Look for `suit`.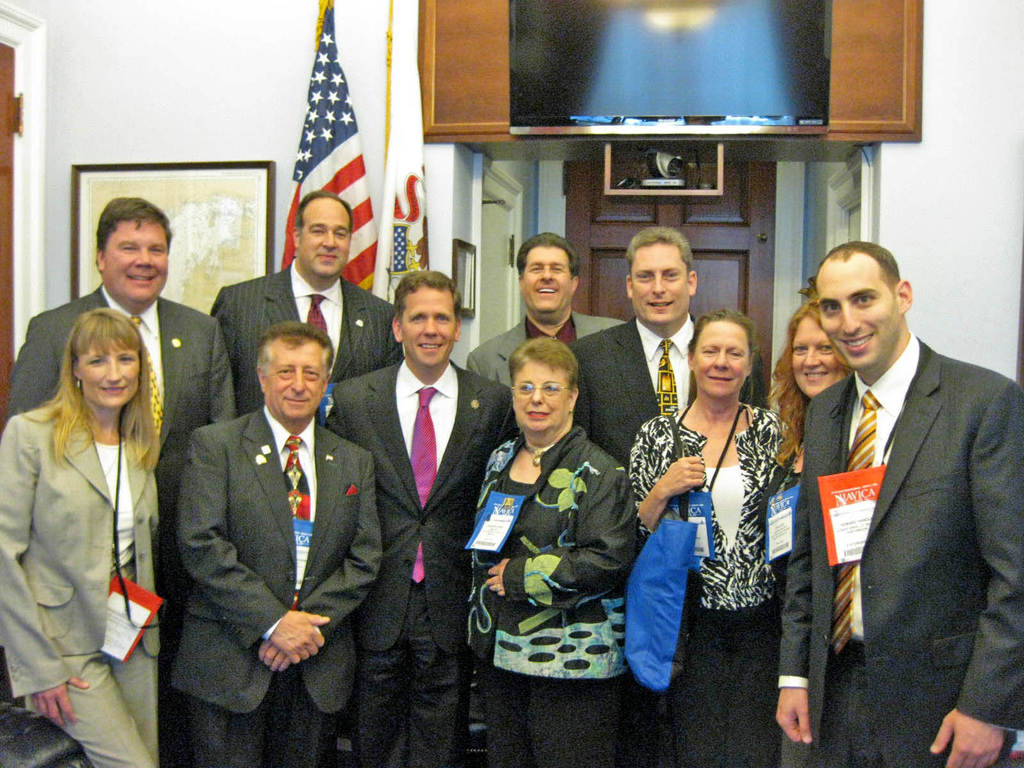
Found: x1=573 y1=309 x2=772 y2=474.
